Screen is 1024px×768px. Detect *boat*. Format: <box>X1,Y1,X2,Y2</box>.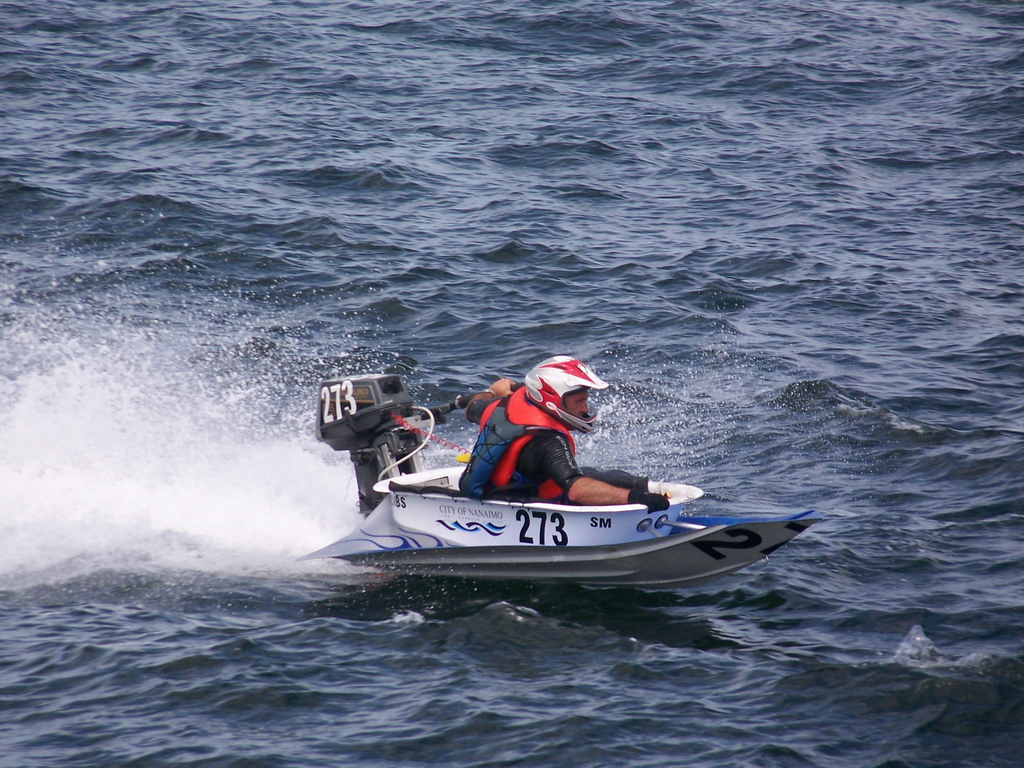
<box>283,377,790,594</box>.
